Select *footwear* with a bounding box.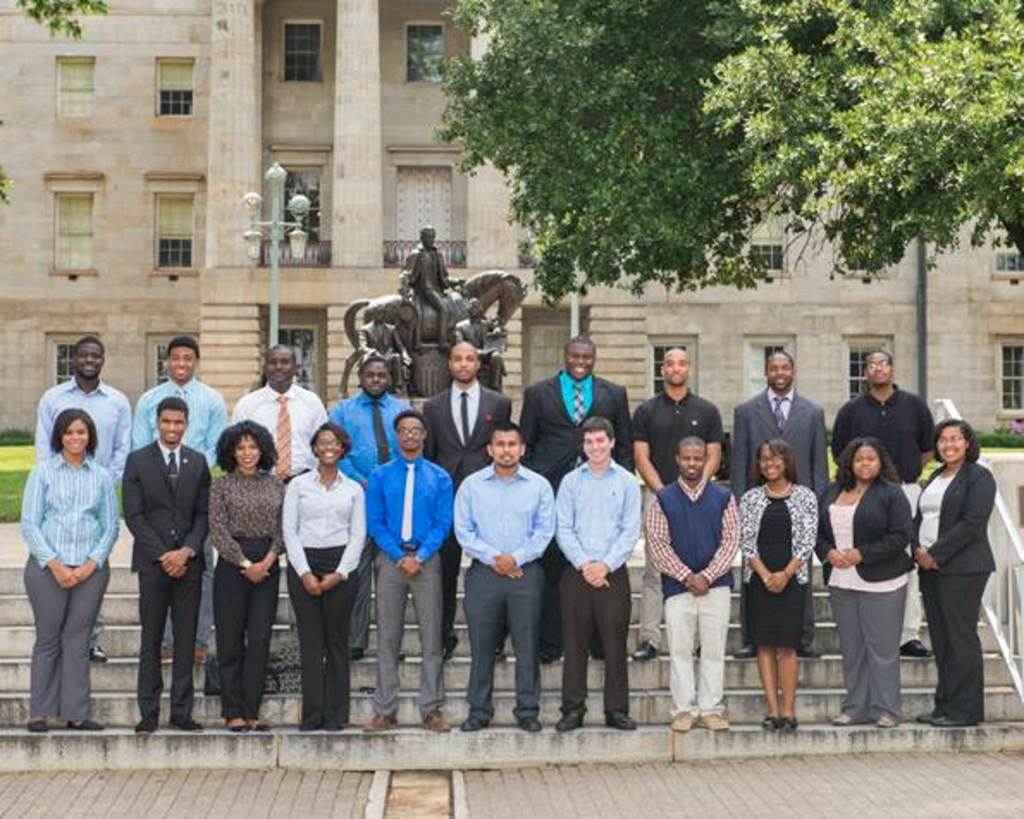
bbox(131, 714, 157, 738).
